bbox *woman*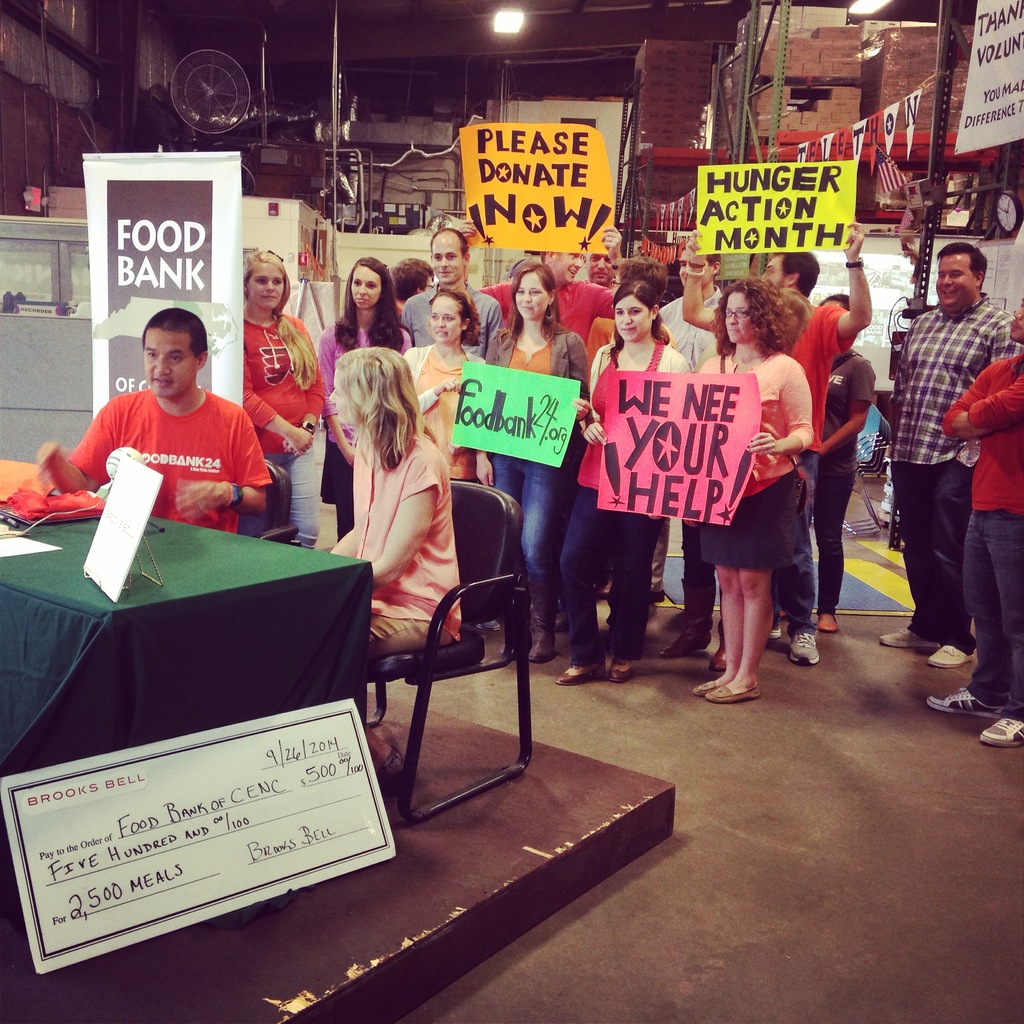
Rect(693, 280, 816, 705)
